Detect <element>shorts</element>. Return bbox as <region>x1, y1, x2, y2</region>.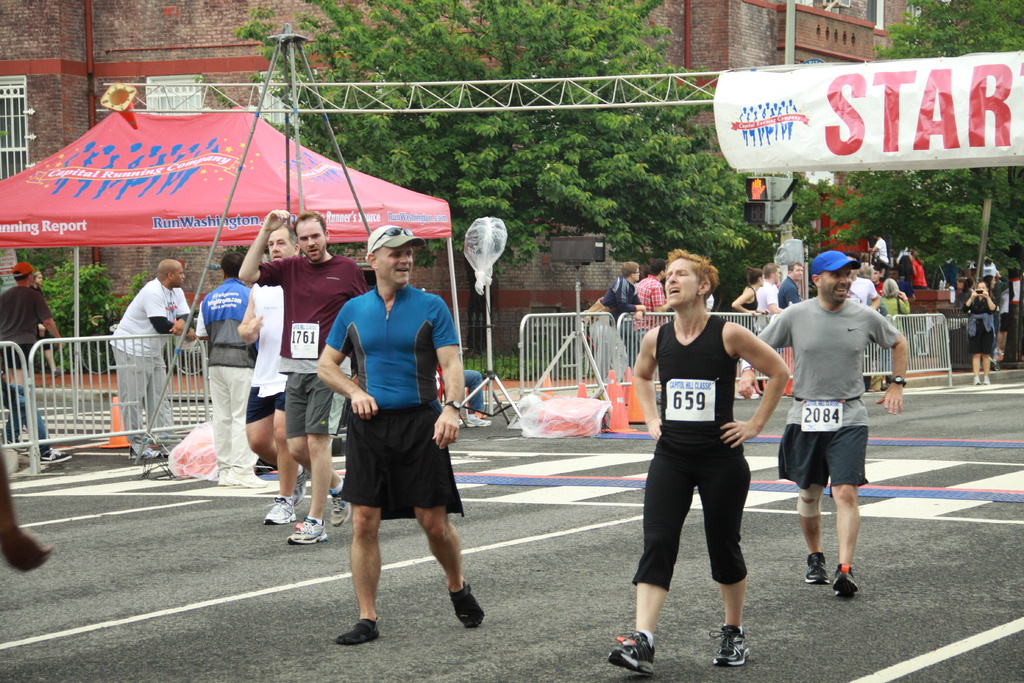
<region>245, 386, 283, 422</region>.
